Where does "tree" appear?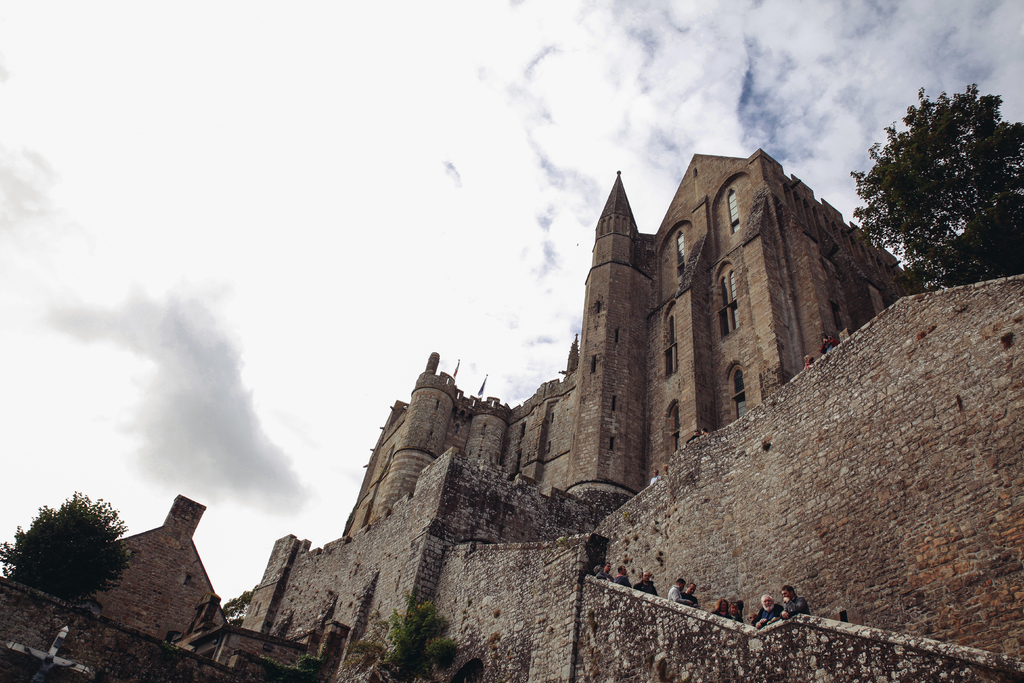
Appears at <bbox>854, 84, 1023, 288</bbox>.
